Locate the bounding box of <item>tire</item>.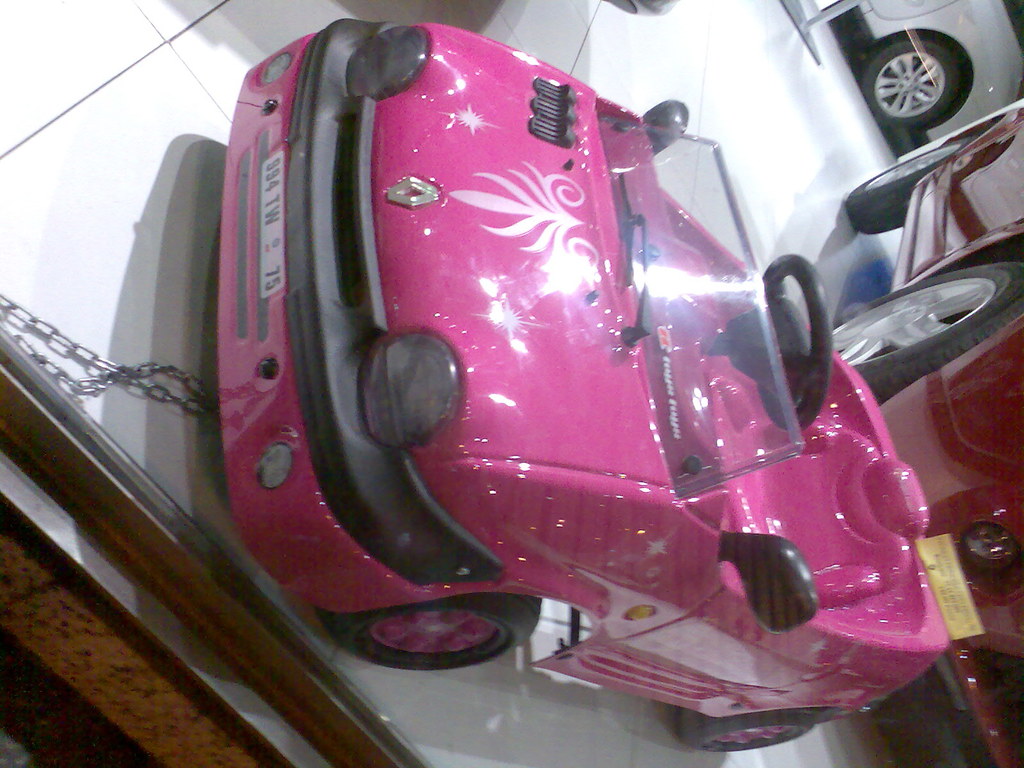
Bounding box: 826, 261, 1023, 405.
